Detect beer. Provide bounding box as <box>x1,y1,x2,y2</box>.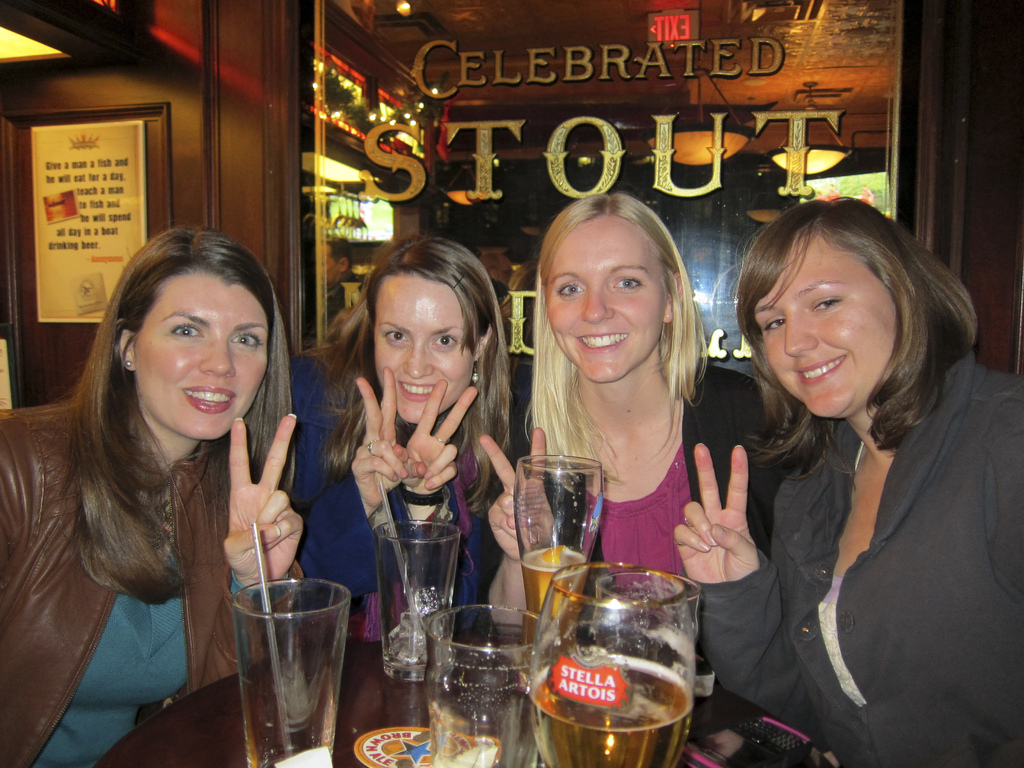
<box>506,450,617,660</box>.
